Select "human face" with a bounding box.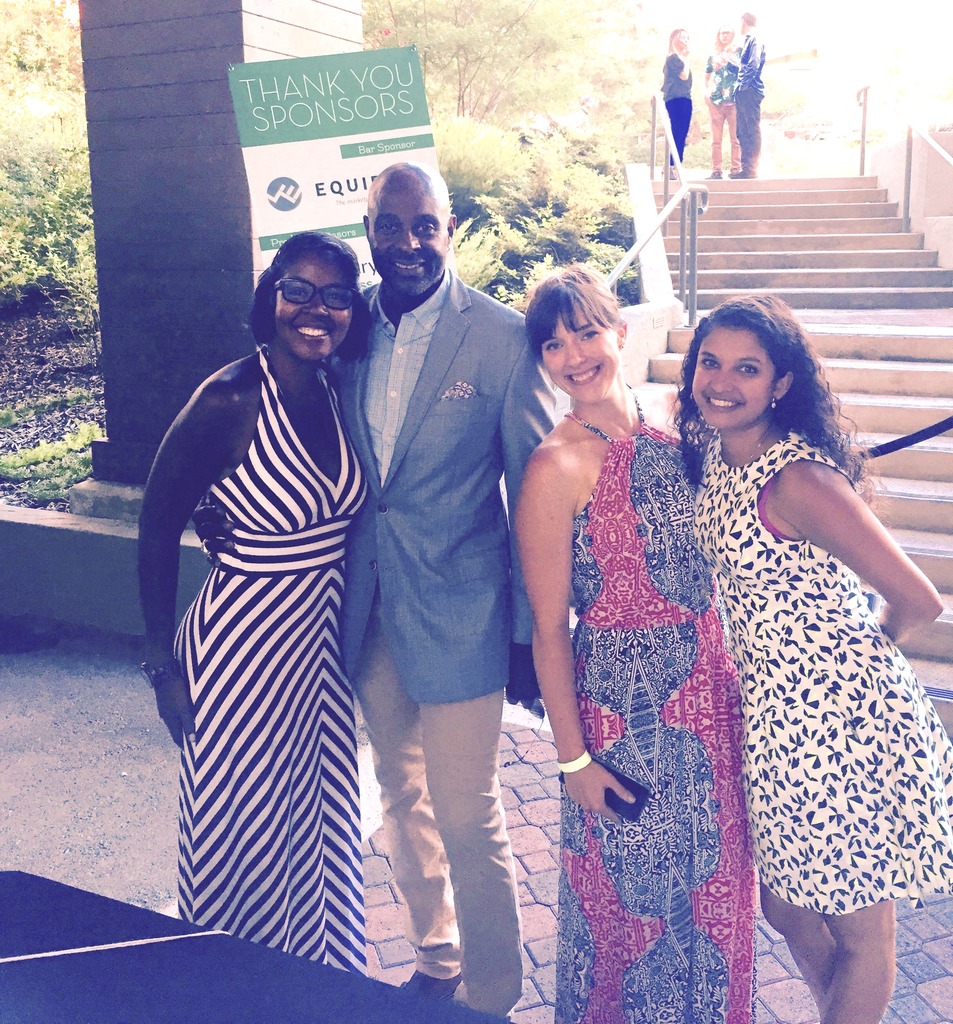
bbox=(273, 257, 352, 355).
